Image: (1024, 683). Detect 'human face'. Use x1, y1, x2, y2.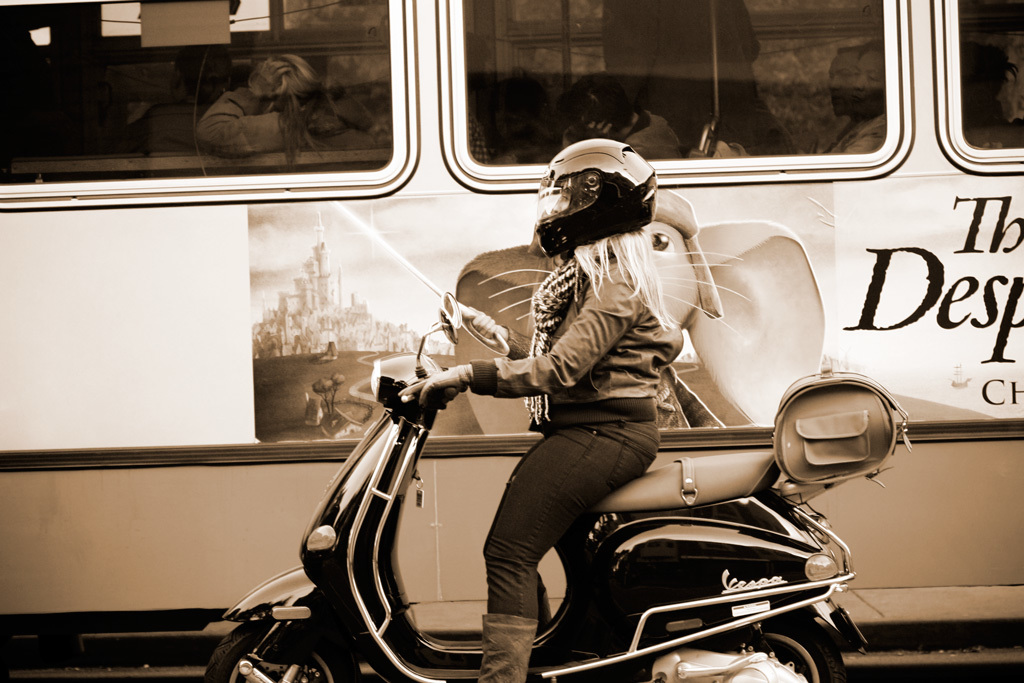
821, 48, 858, 124.
